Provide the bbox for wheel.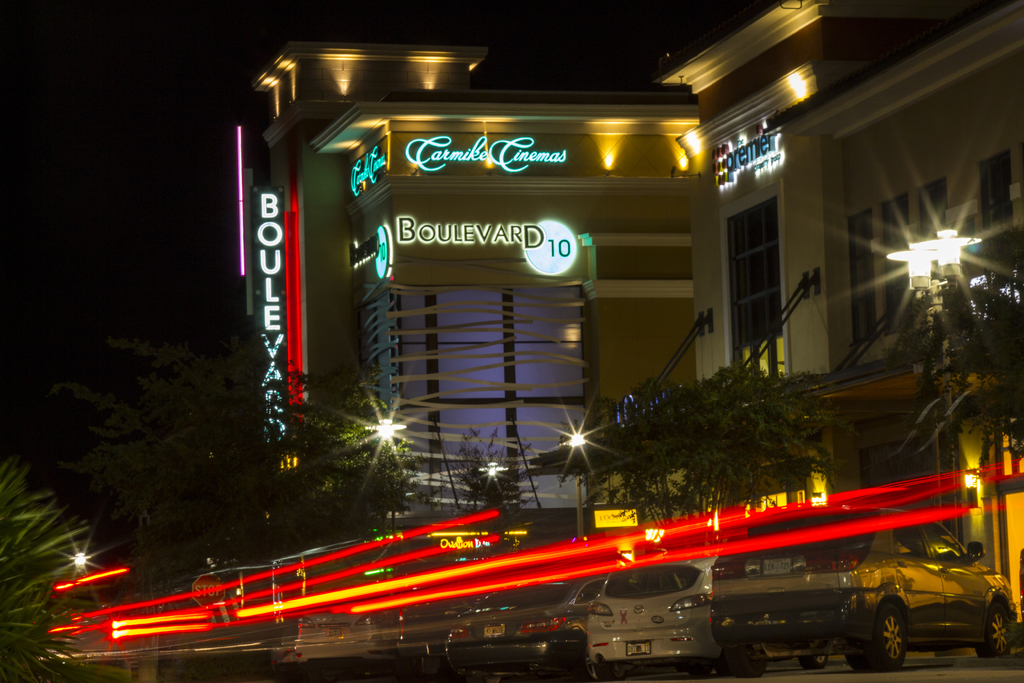
978, 600, 1009, 659.
